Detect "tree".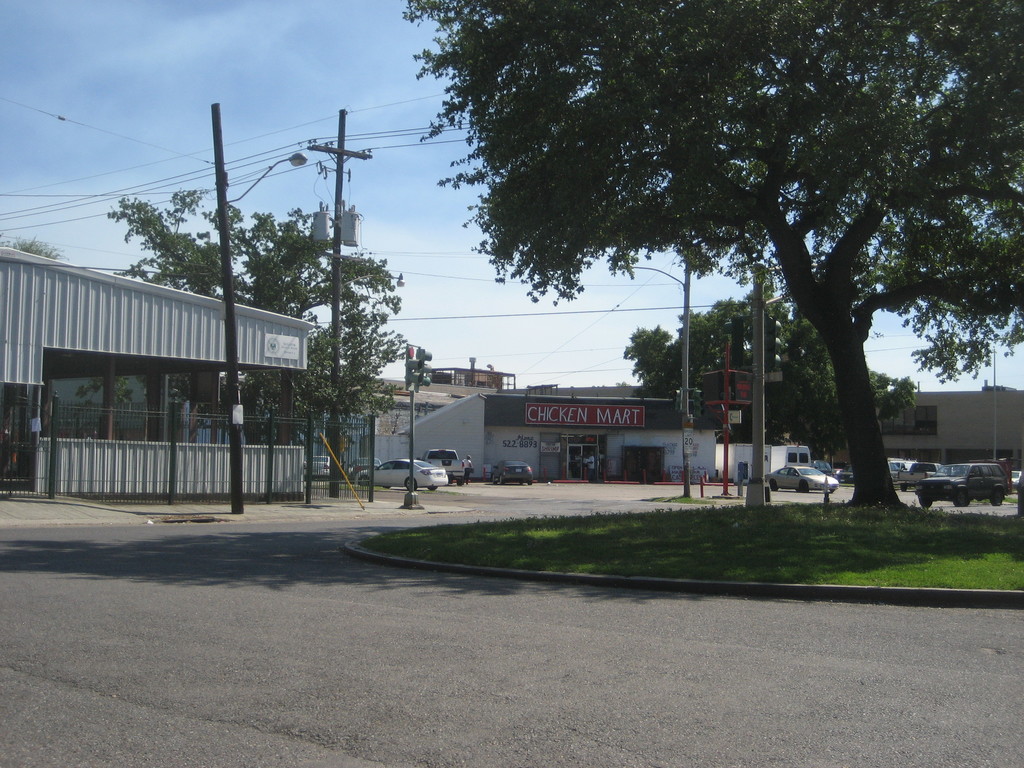
Detected at crop(796, 358, 922, 472).
